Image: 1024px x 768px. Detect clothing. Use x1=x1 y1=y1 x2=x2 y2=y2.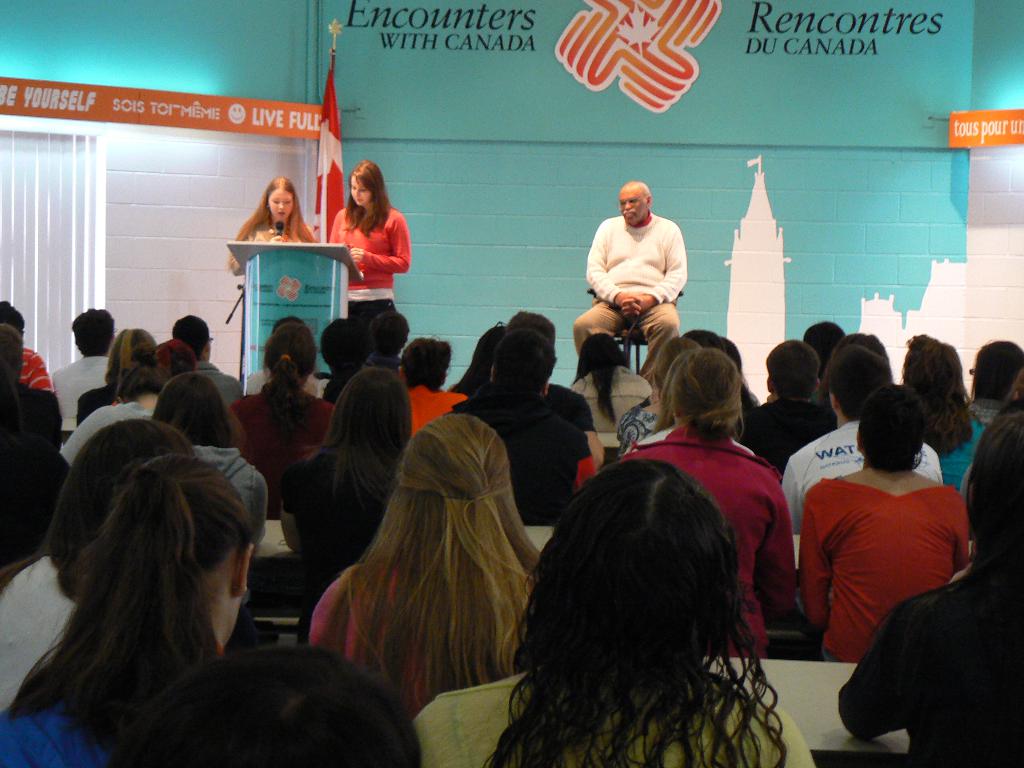
x1=0 y1=549 x2=86 y2=717.
